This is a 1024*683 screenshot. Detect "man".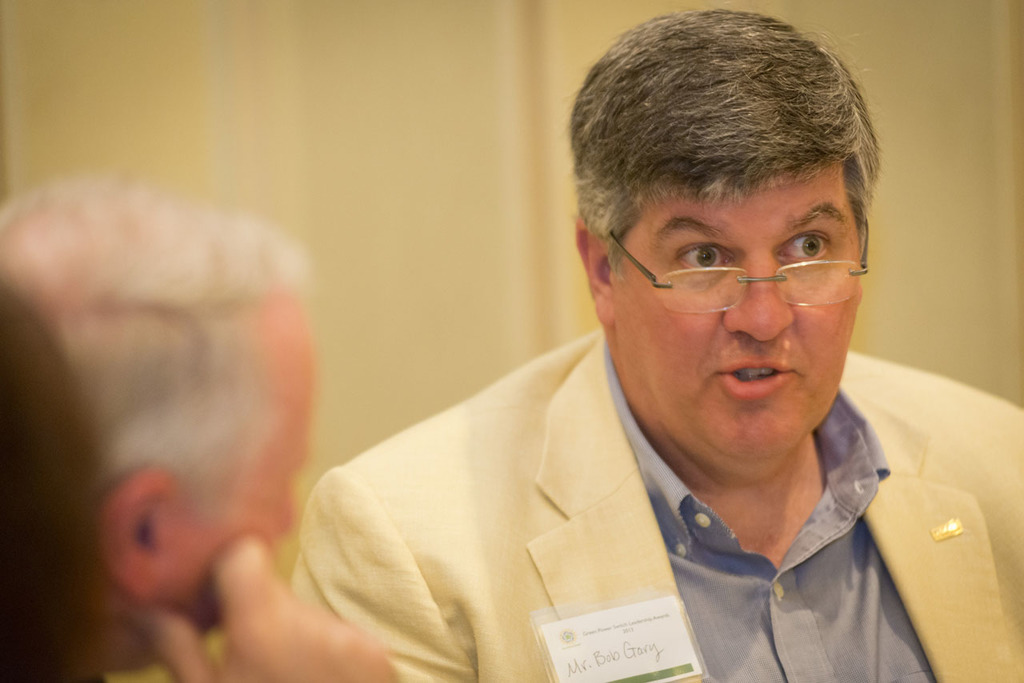
left=258, top=34, right=1023, bottom=676.
